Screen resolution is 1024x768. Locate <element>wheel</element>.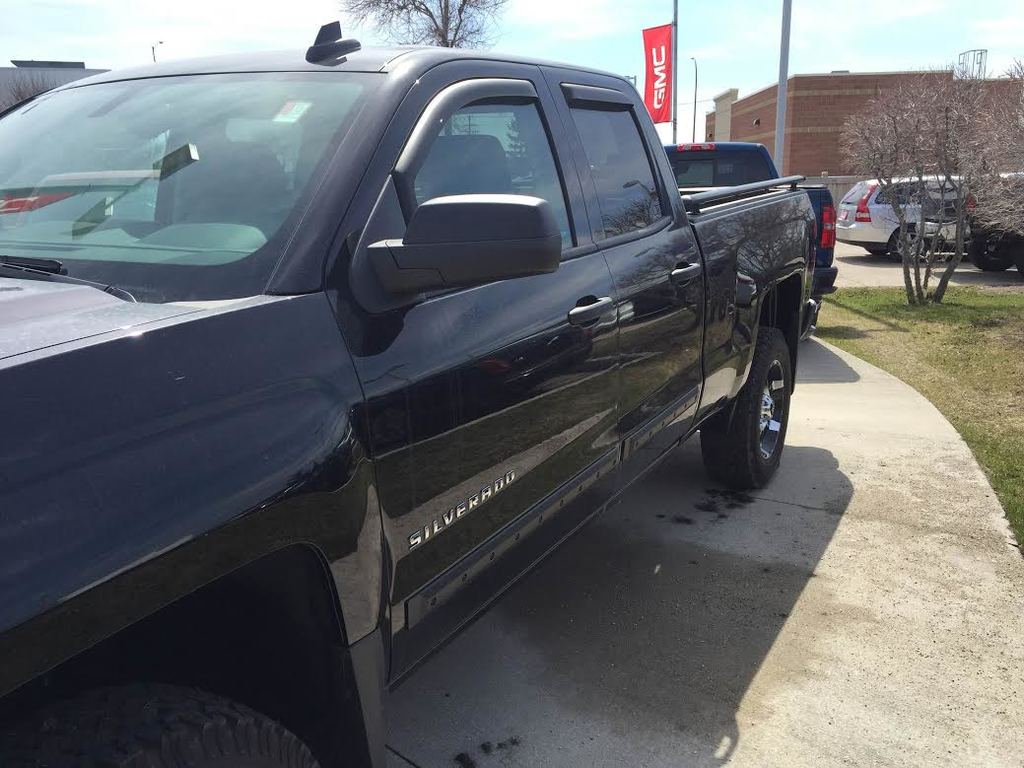
bbox(960, 236, 1011, 272).
